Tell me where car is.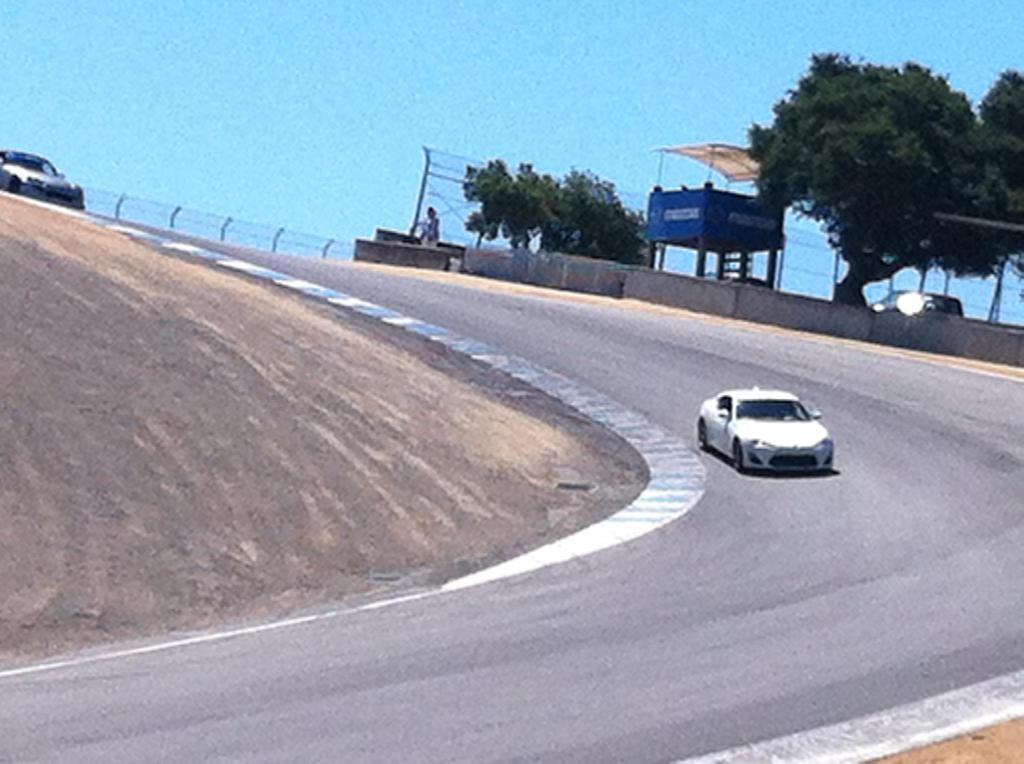
car is at region(701, 380, 839, 482).
